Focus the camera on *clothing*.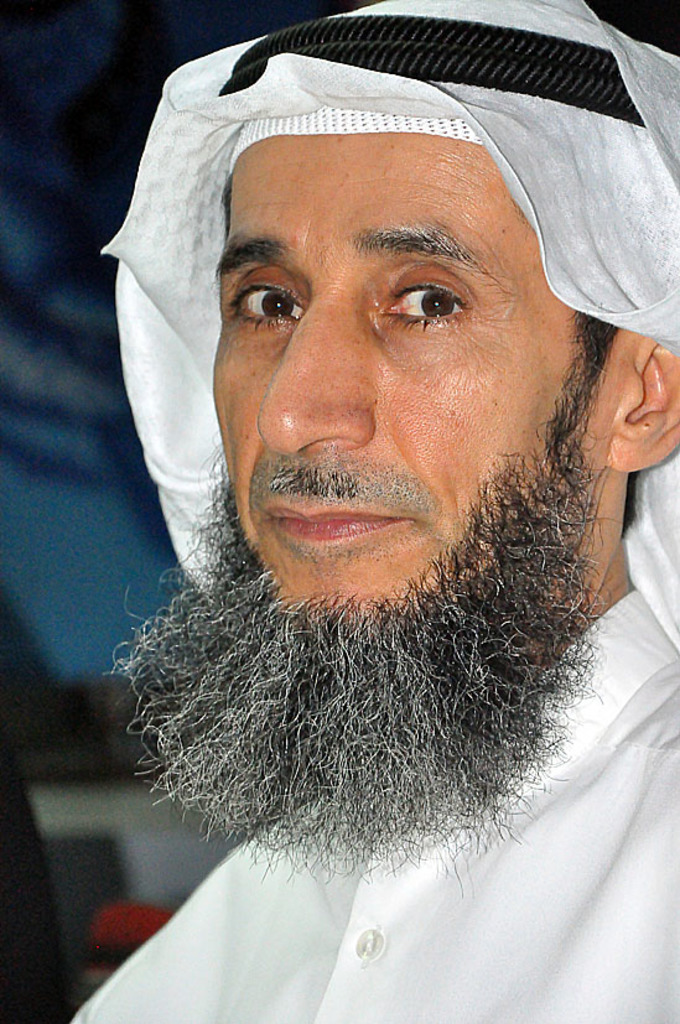
Focus region: {"left": 71, "top": 0, "right": 679, "bottom": 1023}.
